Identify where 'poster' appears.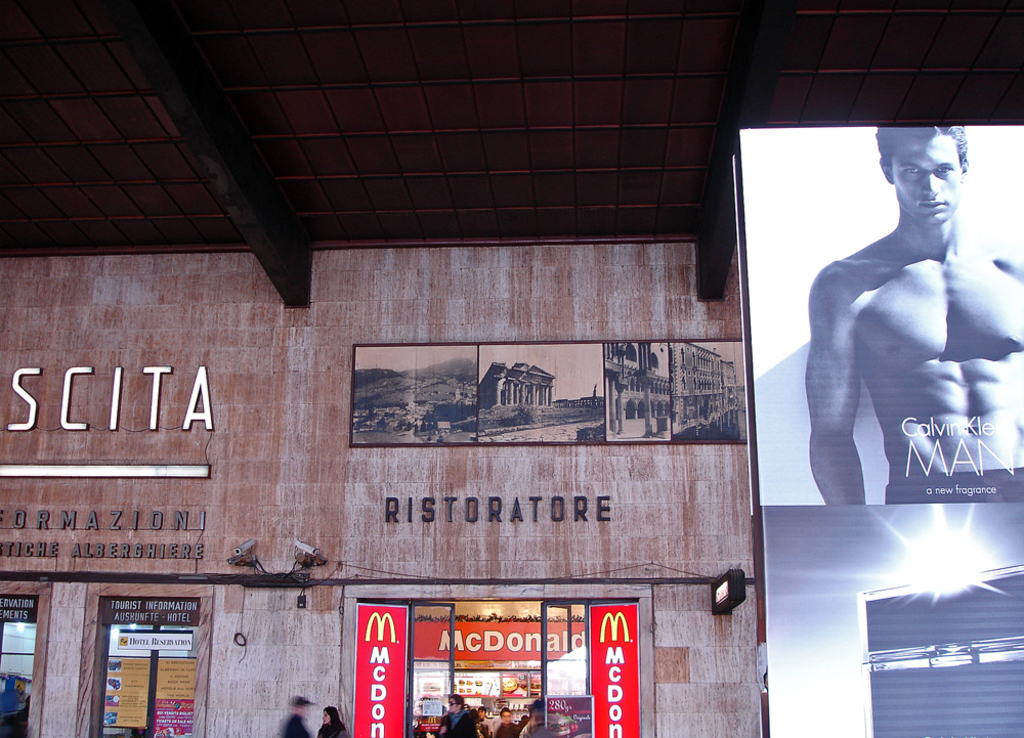
Appears at l=734, t=127, r=1023, b=508.
